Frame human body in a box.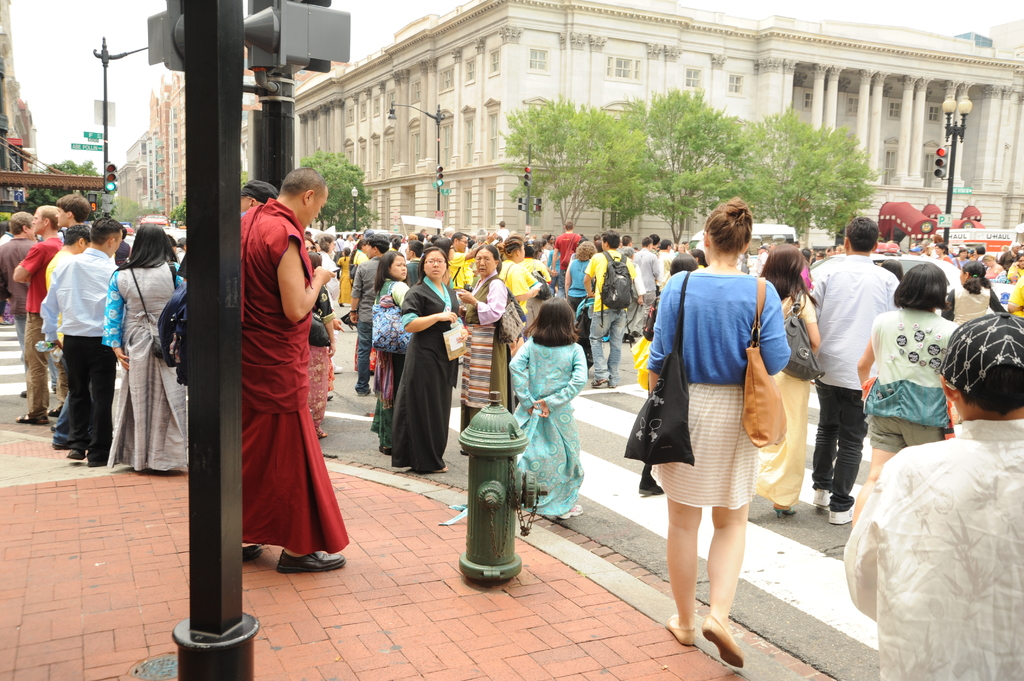
Rect(643, 257, 797, 666).
